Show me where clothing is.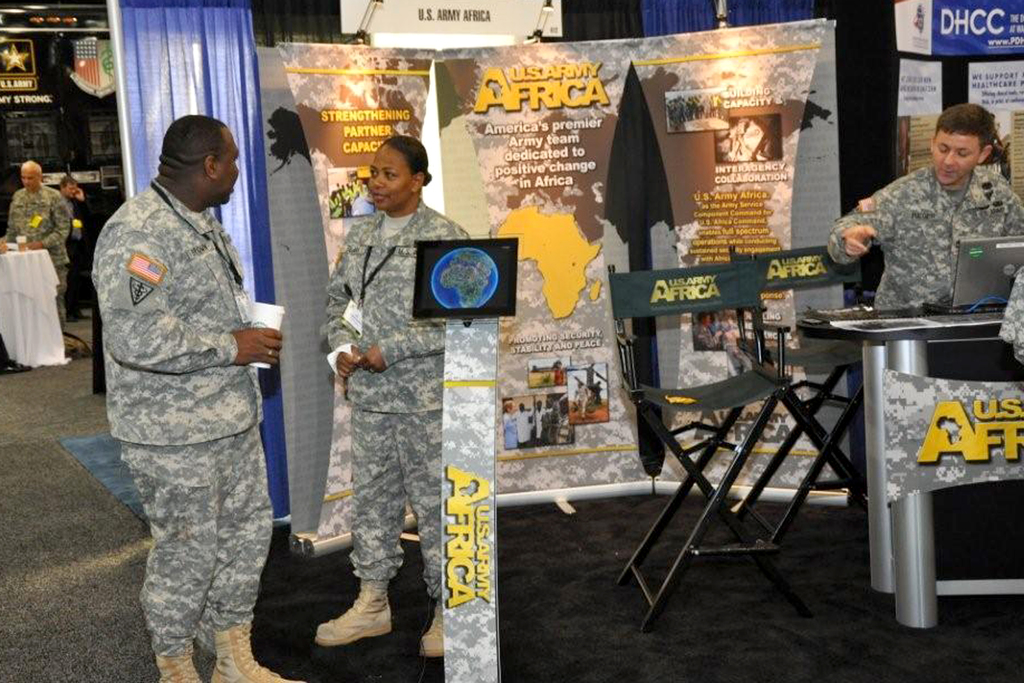
clothing is at 3, 185, 72, 327.
